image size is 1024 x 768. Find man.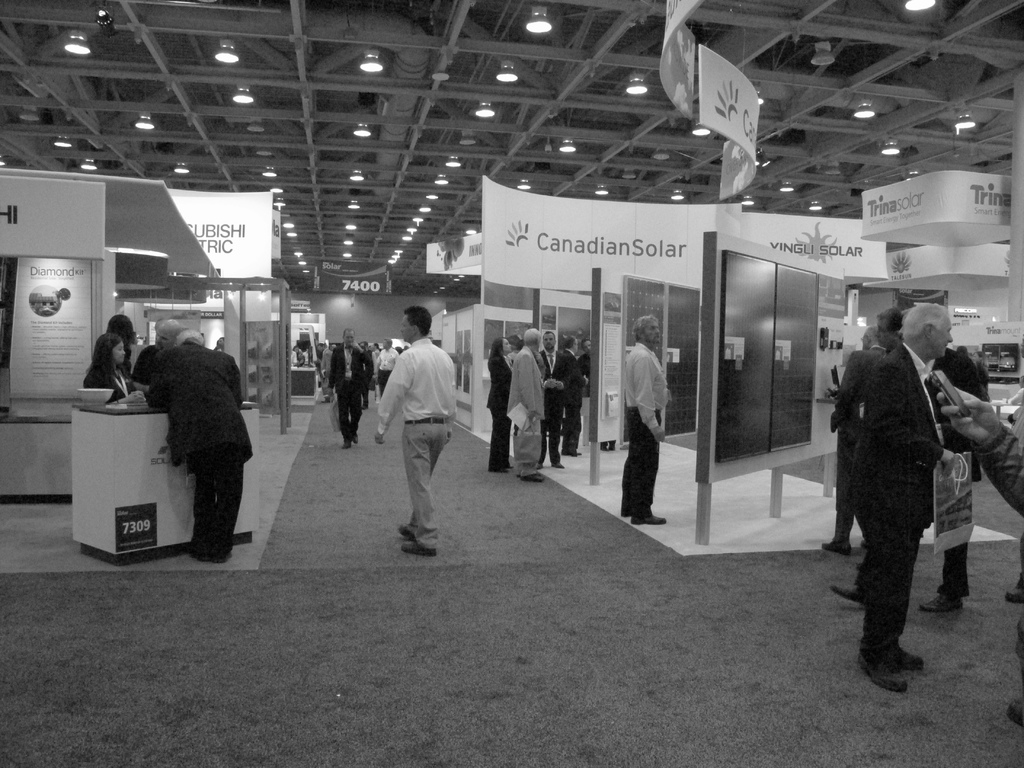
[147,328,255,561].
